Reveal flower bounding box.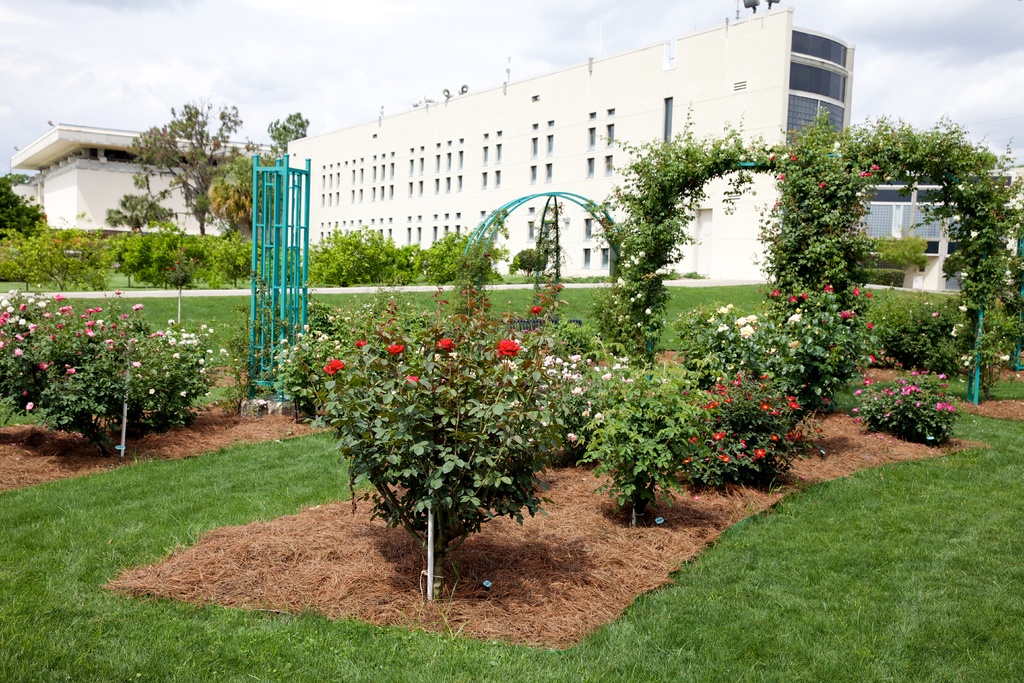
Revealed: select_region(102, 337, 114, 345).
